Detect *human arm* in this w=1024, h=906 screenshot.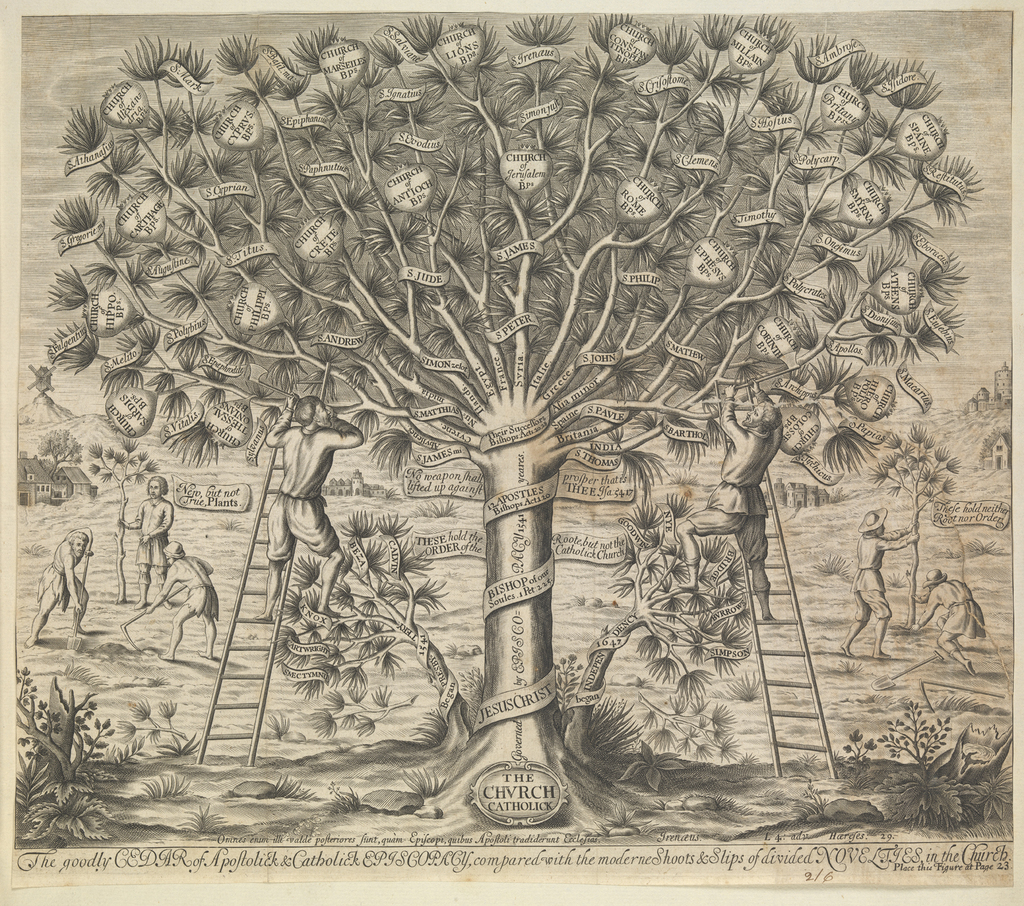
Detection: left=919, top=588, right=946, bottom=635.
